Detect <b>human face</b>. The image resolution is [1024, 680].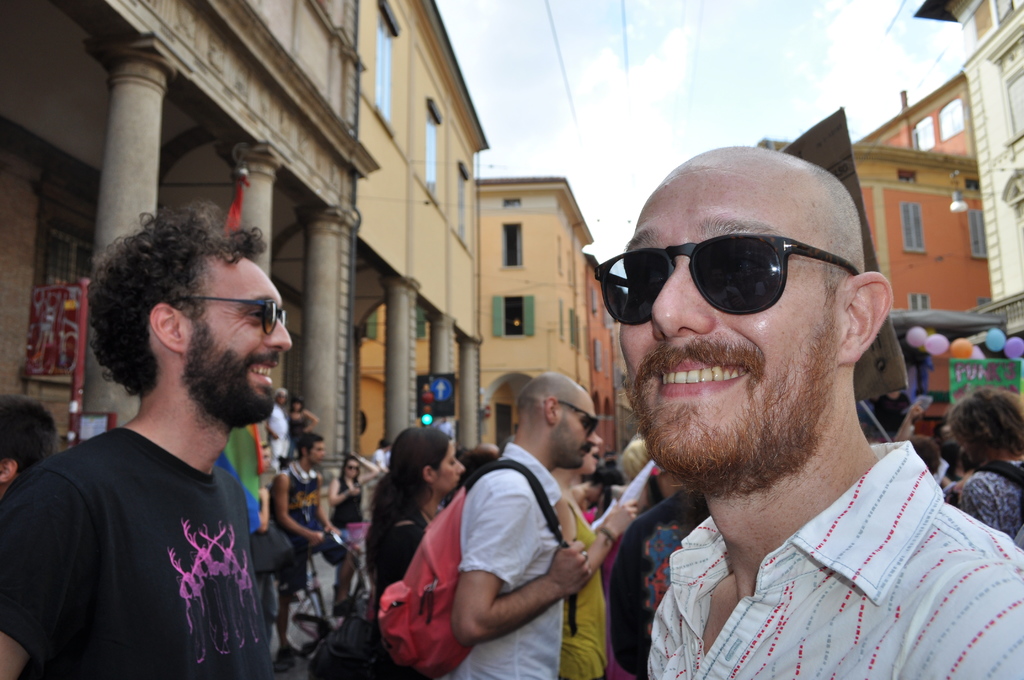
(559, 395, 595, 465).
